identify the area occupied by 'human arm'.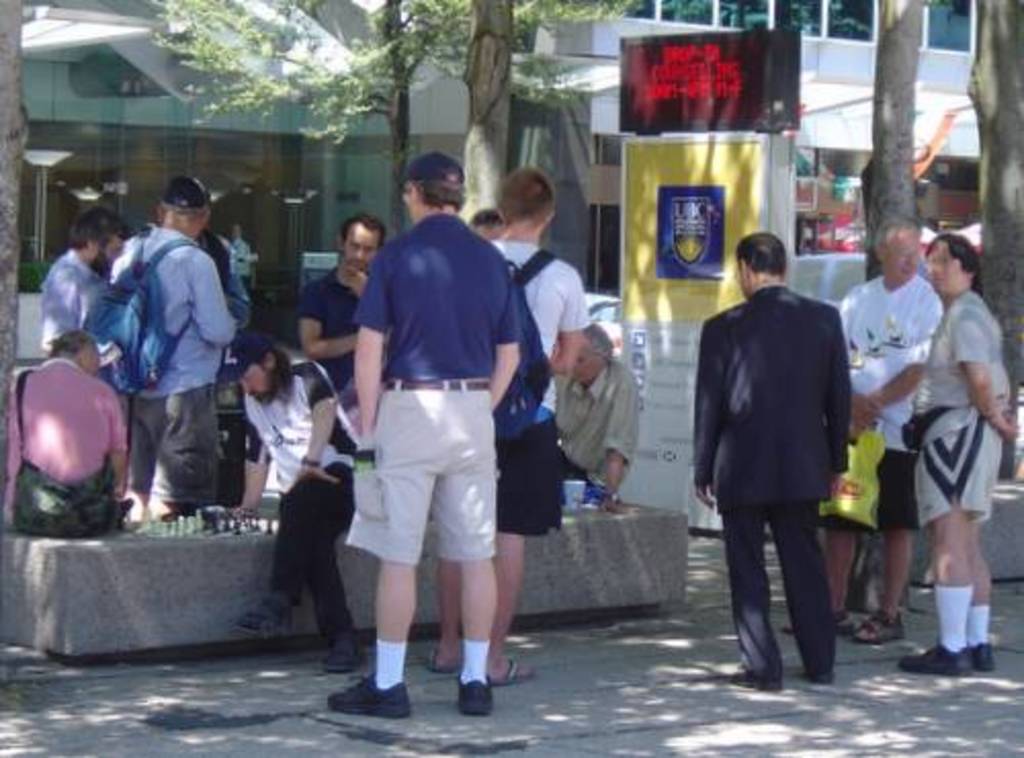
Area: x1=213 y1=414 x2=281 y2=518.
